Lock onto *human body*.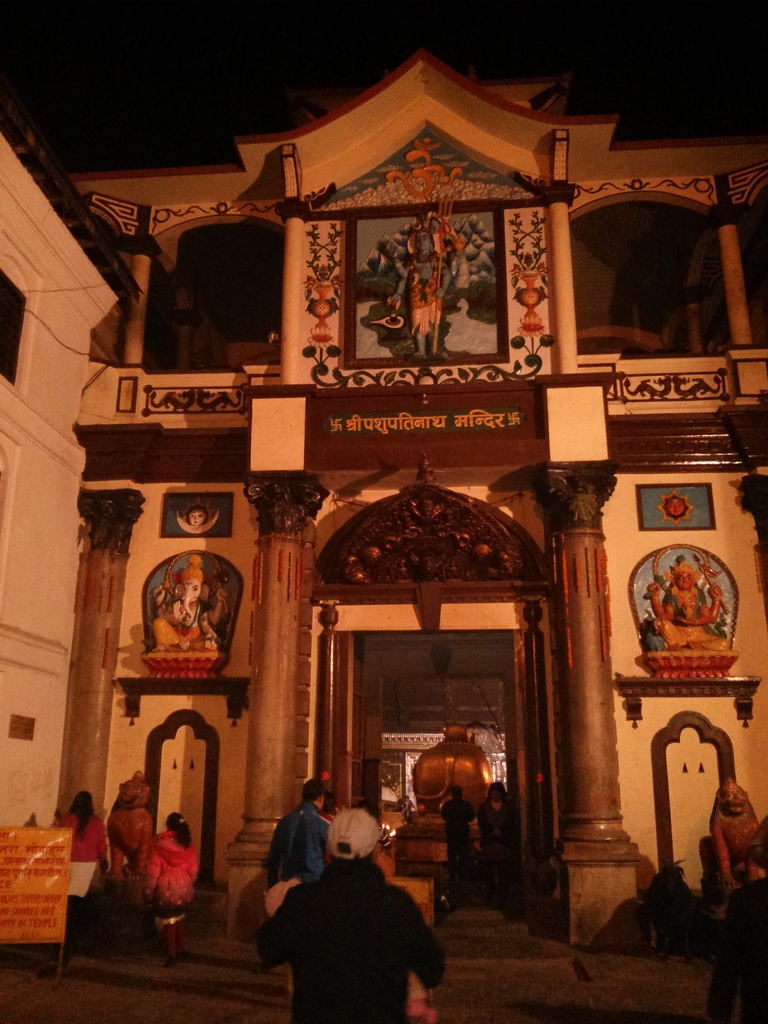
Locked: rect(262, 802, 324, 998).
